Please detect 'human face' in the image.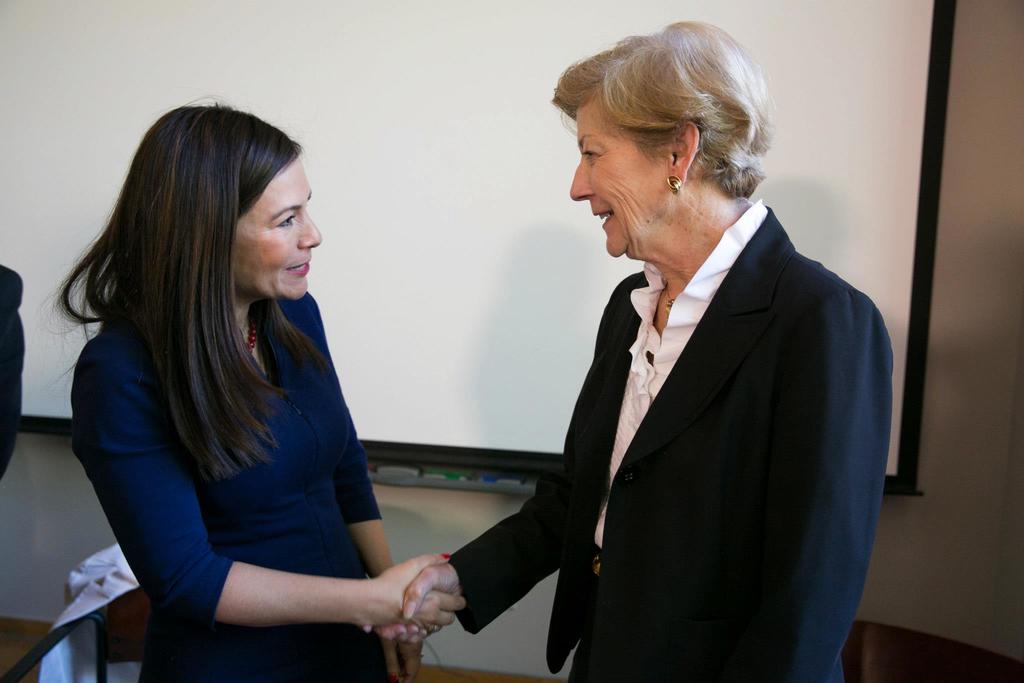
left=559, top=117, right=684, bottom=259.
